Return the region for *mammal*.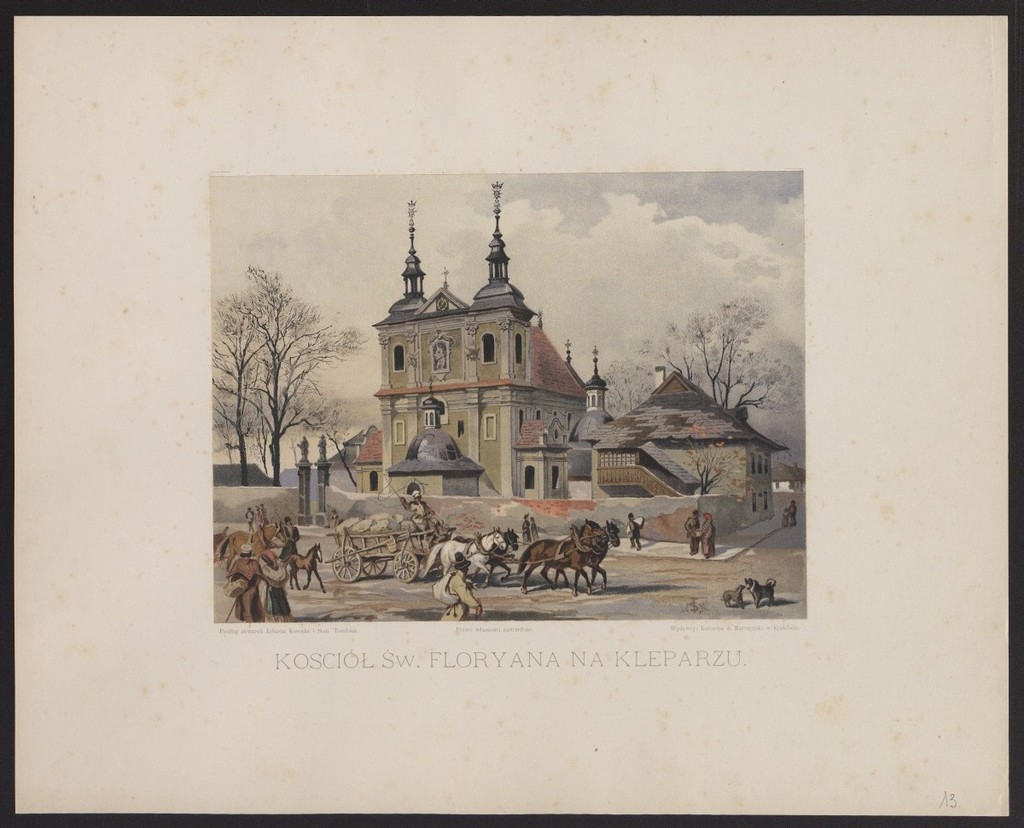
[x1=685, y1=512, x2=702, y2=554].
